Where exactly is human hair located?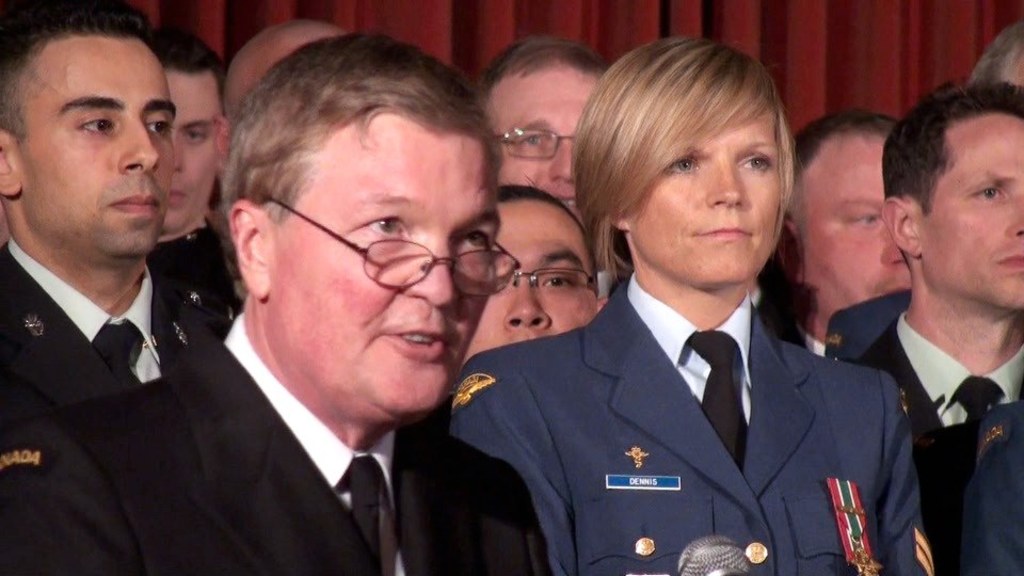
Its bounding box is <region>786, 107, 902, 181</region>.
